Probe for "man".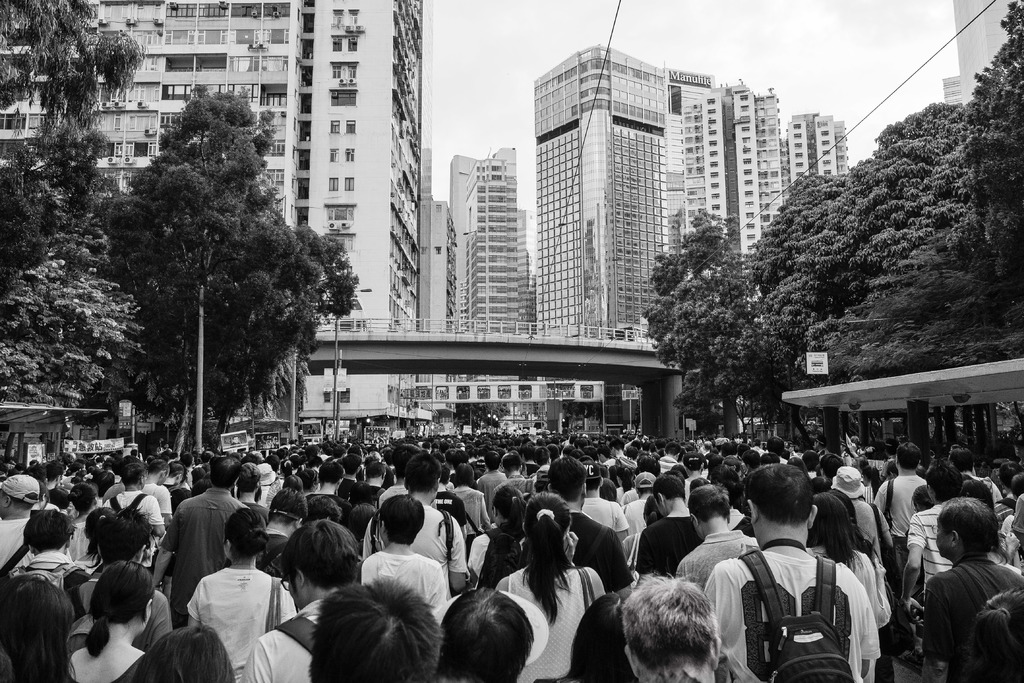
Probe result: [left=180, top=451, right=195, bottom=486].
